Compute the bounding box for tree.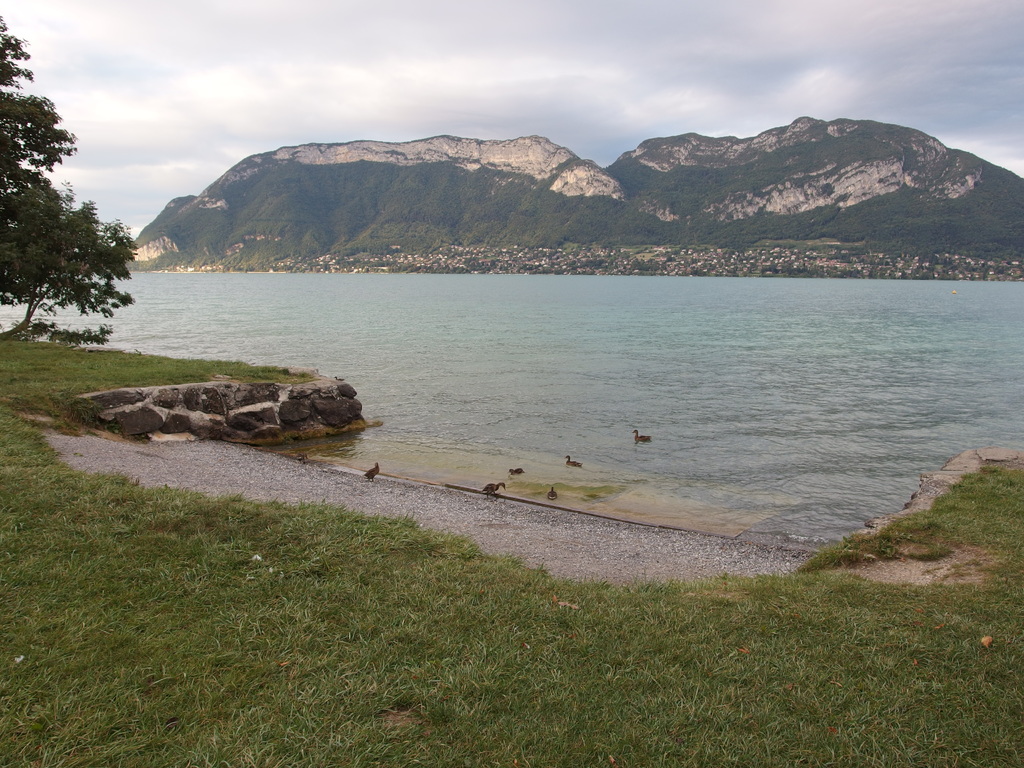
crop(0, 12, 137, 351).
